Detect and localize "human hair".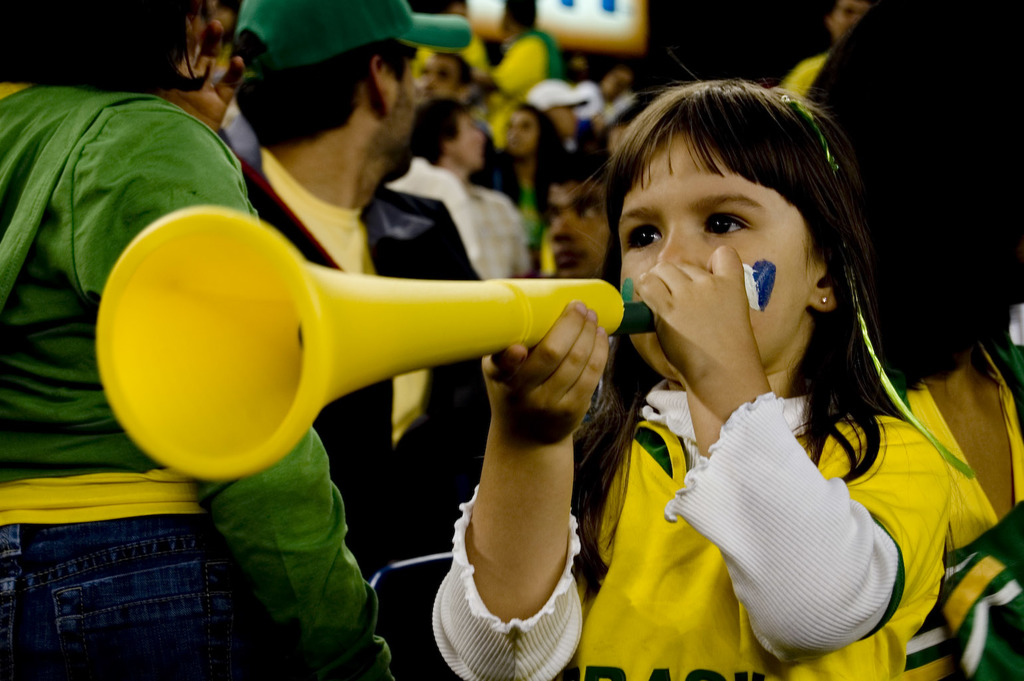
Localized at left=0, top=0, right=214, bottom=100.
